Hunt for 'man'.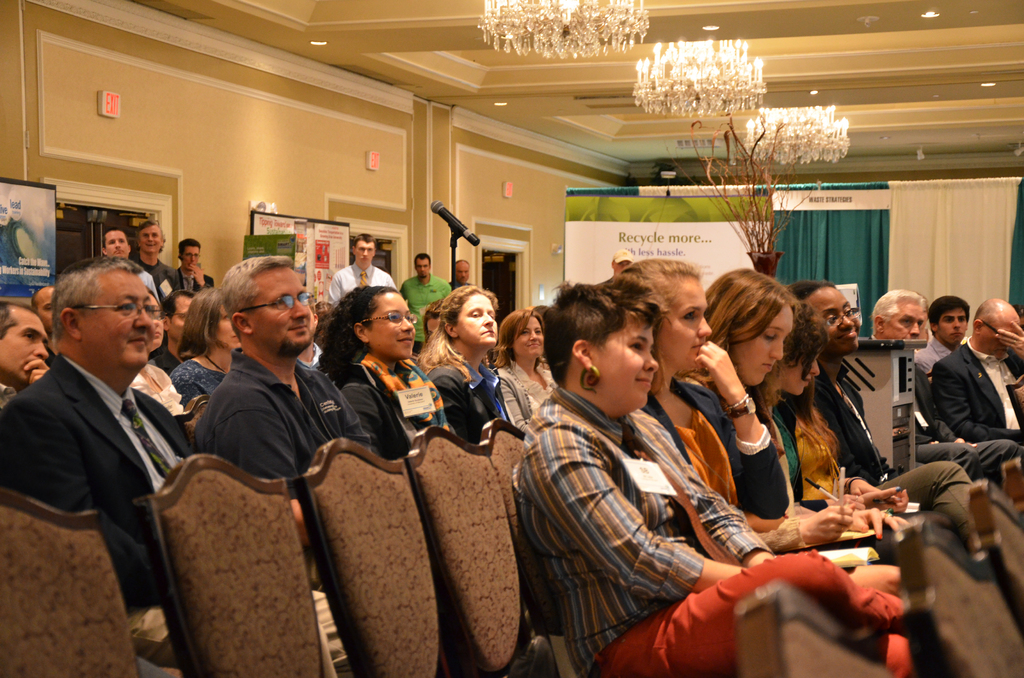
Hunted down at <bbox>98, 231, 136, 260</bbox>.
